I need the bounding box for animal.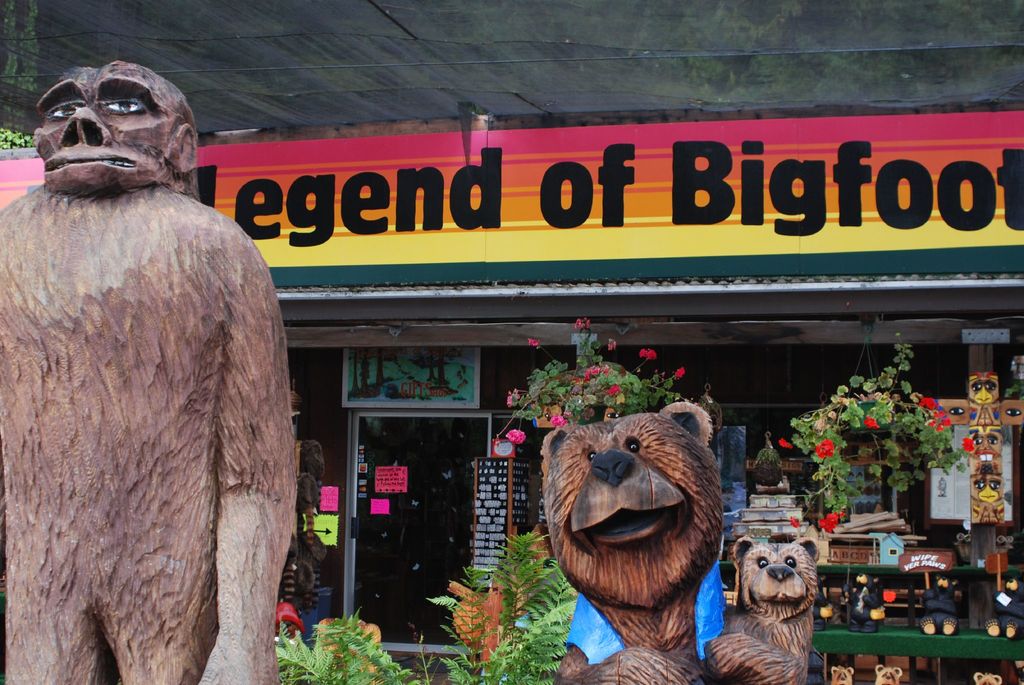
Here it is: bbox=(0, 57, 299, 684).
